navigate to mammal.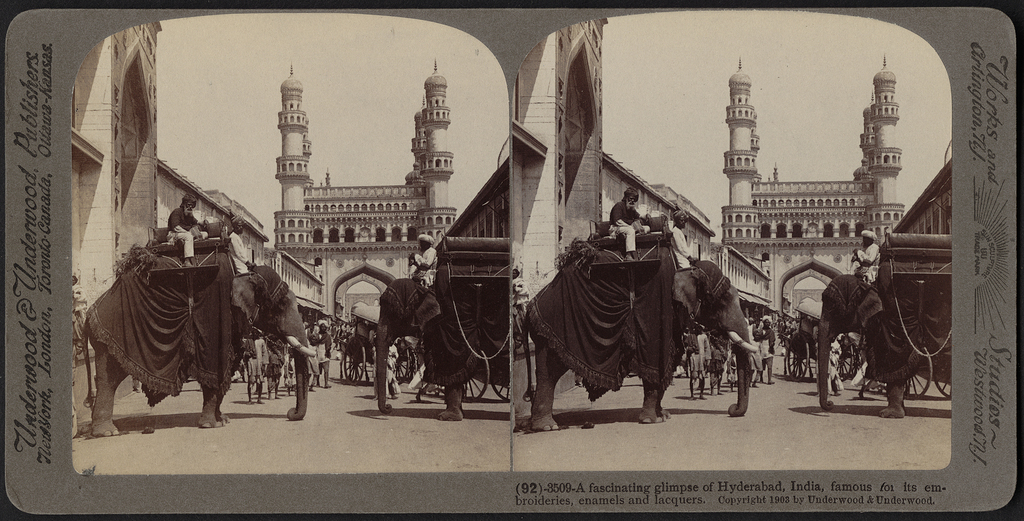
Navigation target: left=410, top=230, right=437, bottom=287.
